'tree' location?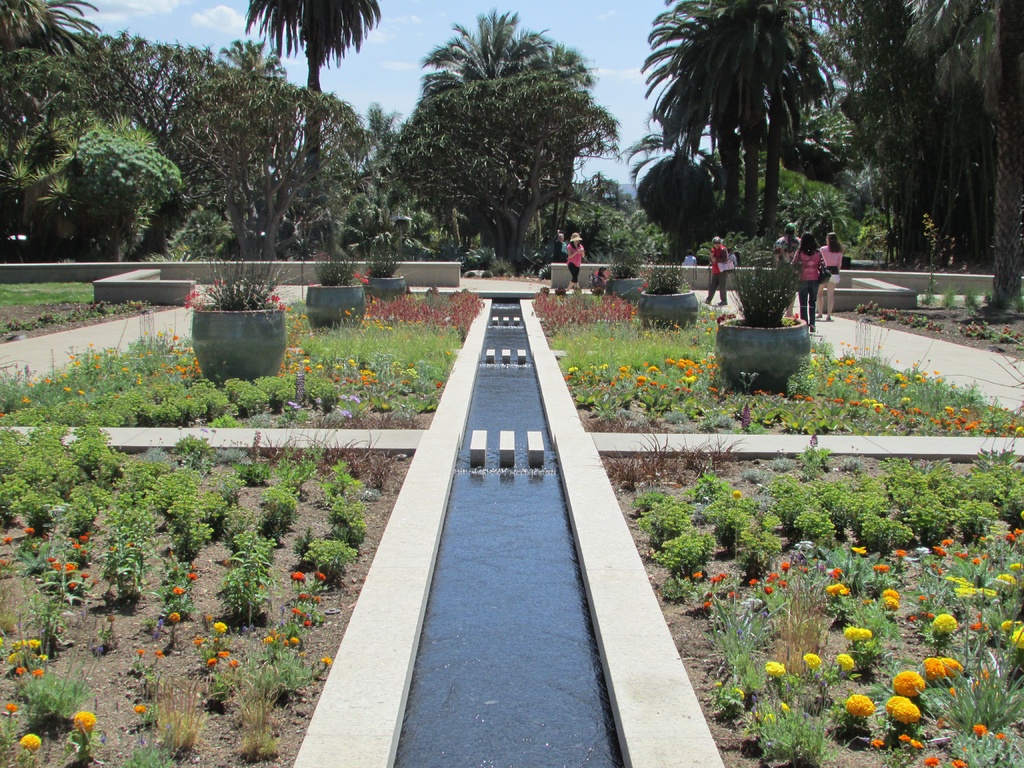
BBox(816, 0, 990, 269)
